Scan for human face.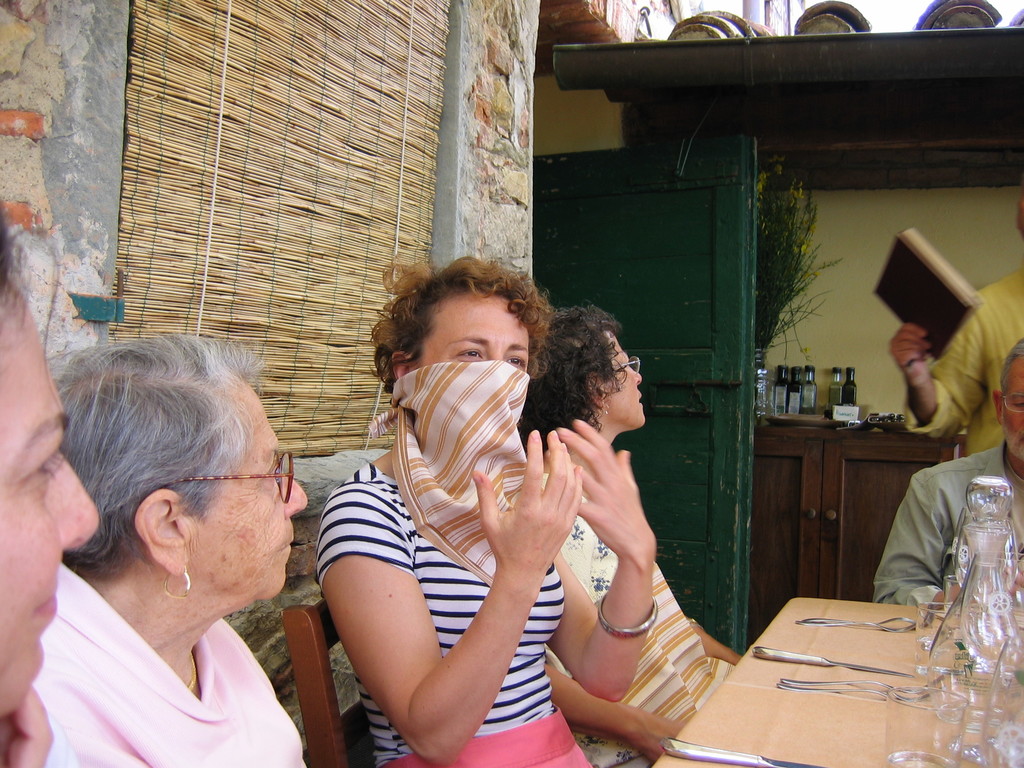
Scan result: left=423, top=296, right=531, bottom=367.
